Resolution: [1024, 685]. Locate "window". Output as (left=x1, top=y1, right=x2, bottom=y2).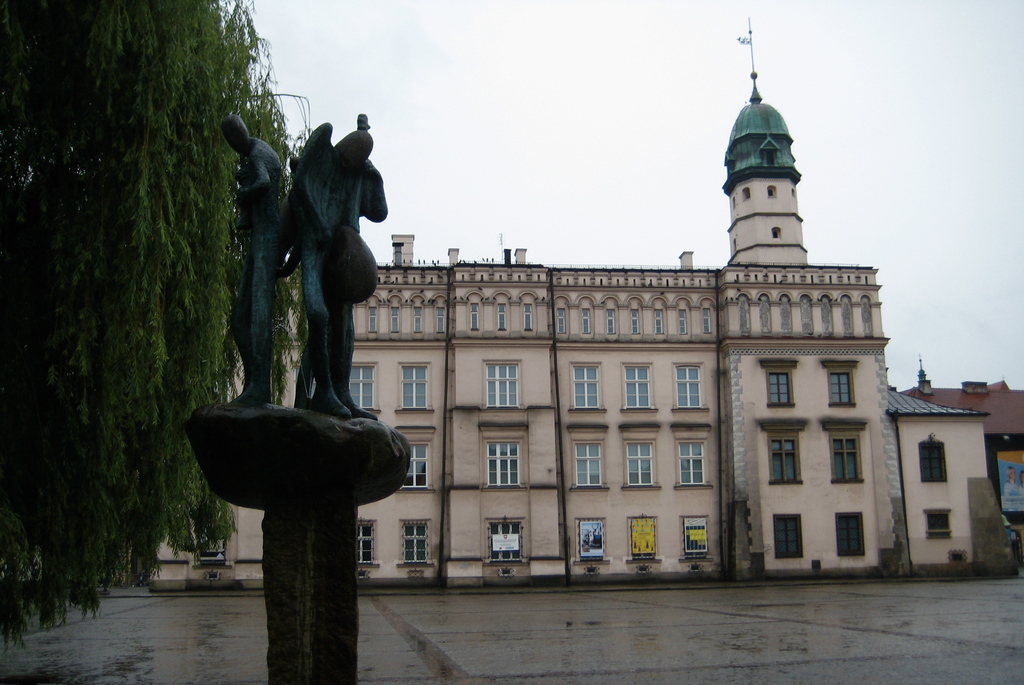
(left=489, top=522, right=523, bottom=562).
